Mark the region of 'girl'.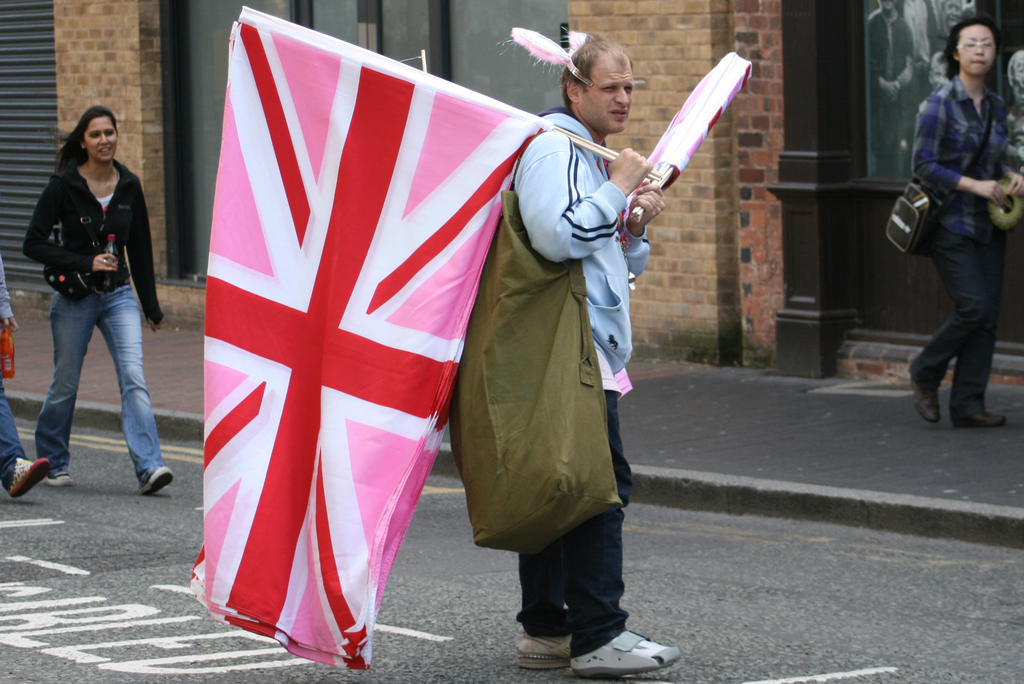
Region: select_region(906, 16, 1018, 428).
